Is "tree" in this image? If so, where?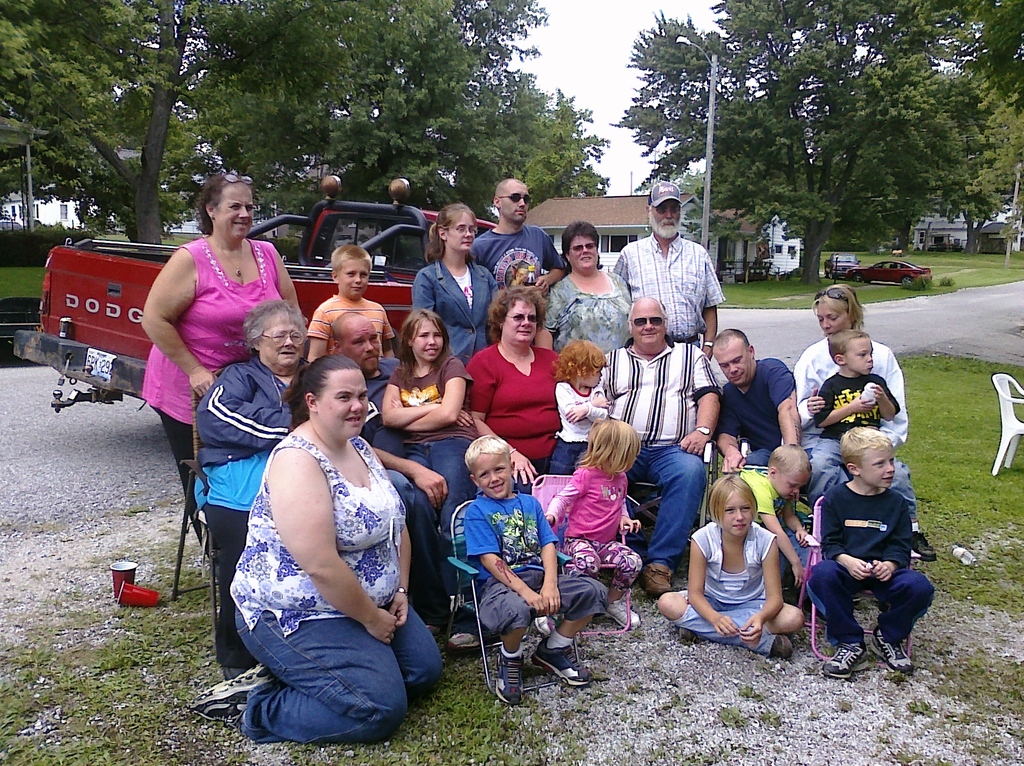
Yes, at bbox=(616, 27, 1004, 286).
